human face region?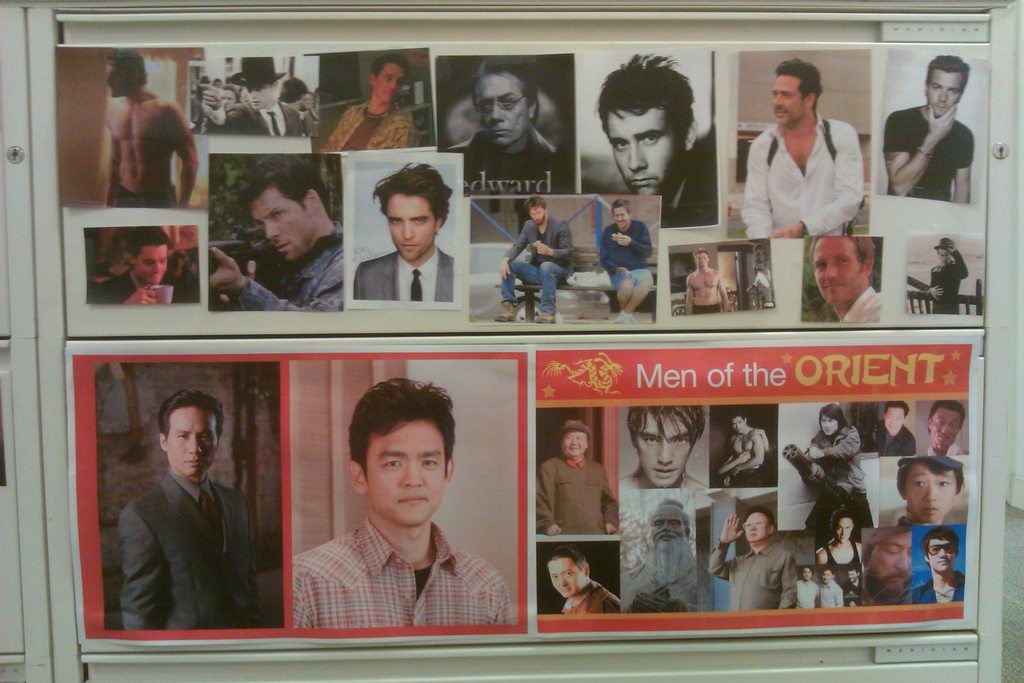
locate(554, 552, 582, 598)
